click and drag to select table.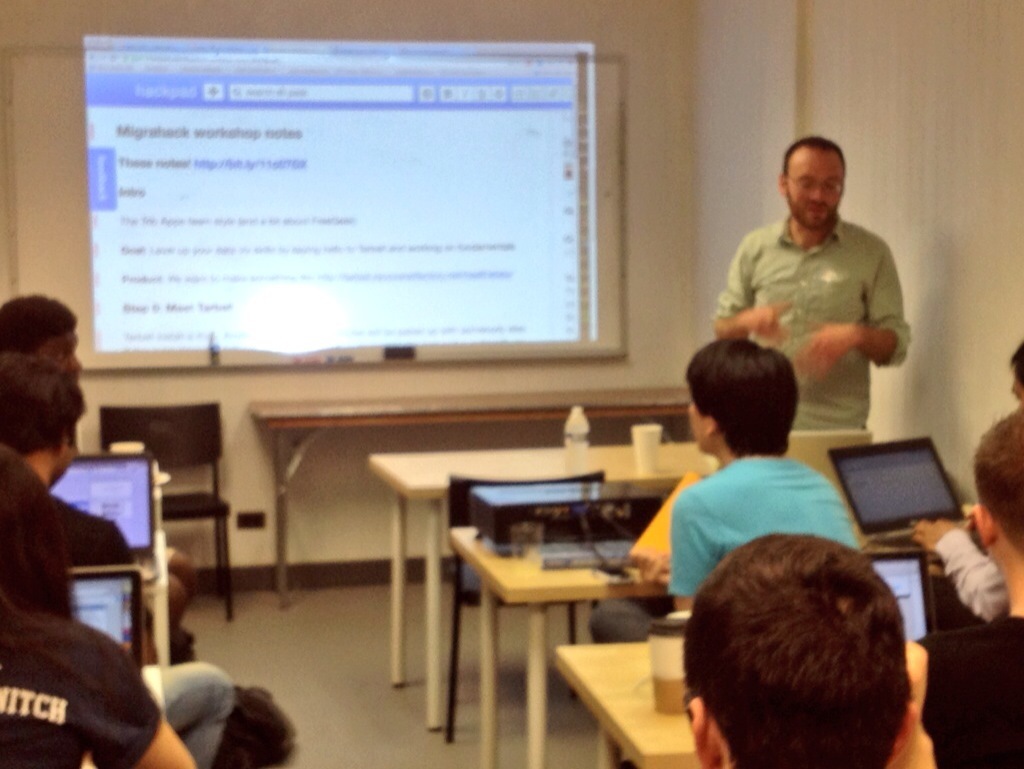
Selection: pyautogui.locateOnScreen(556, 642, 700, 763).
